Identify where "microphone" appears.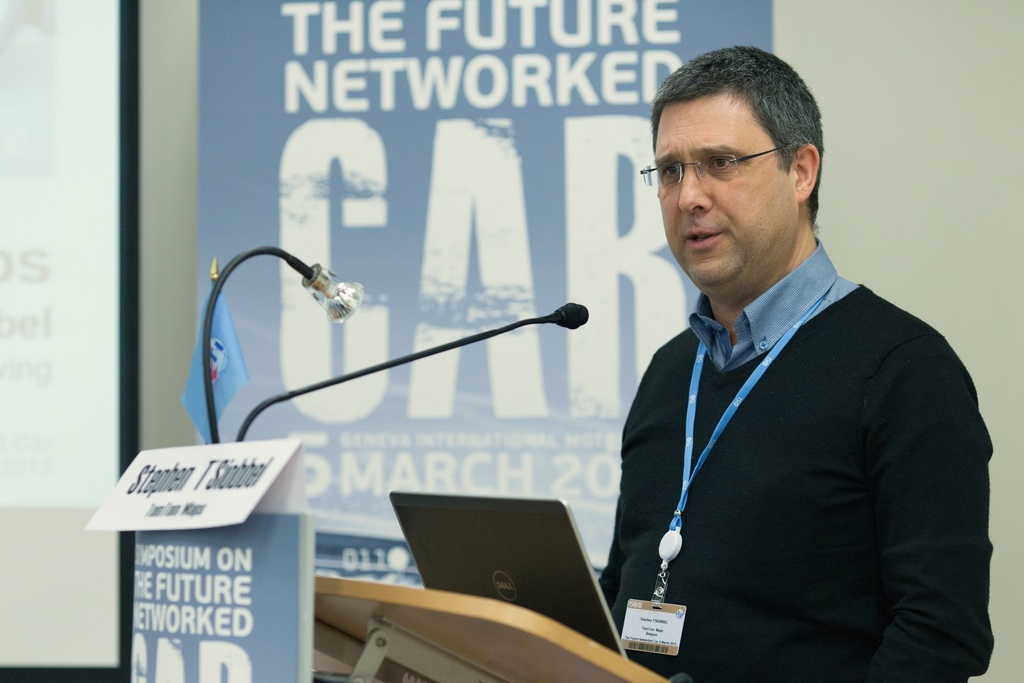
Appears at 229, 292, 600, 441.
